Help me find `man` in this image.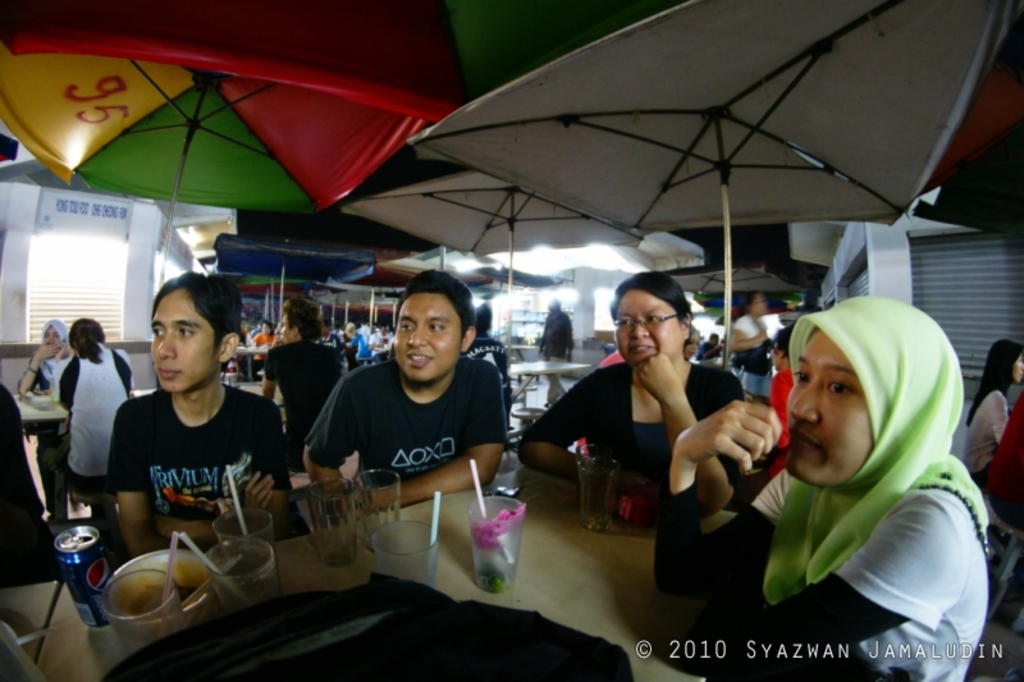
Found it: region(314, 319, 342, 358).
